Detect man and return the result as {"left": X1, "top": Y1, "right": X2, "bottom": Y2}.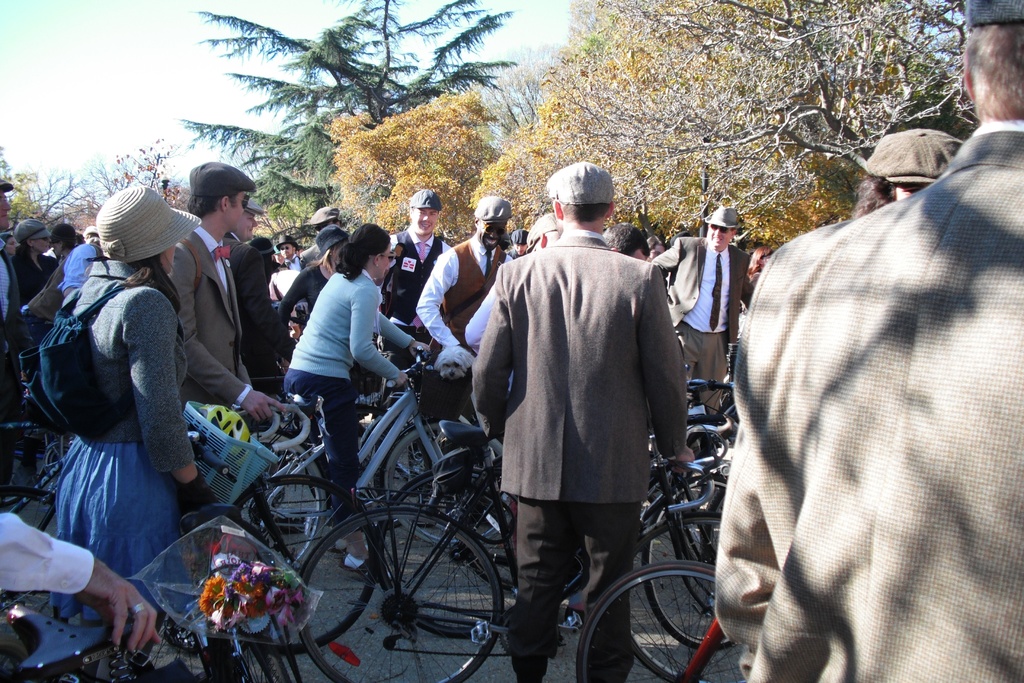
{"left": 166, "top": 160, "right": 295, "bottom": 472}.
